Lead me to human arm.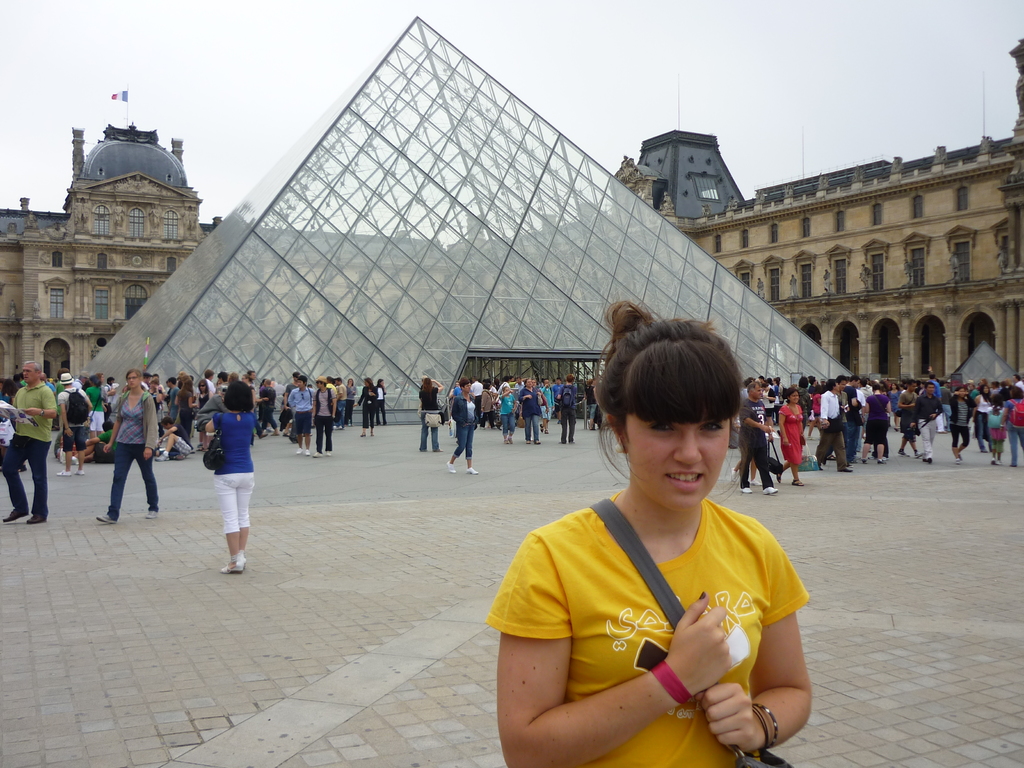
Lead to [x1=173, y1=392, x2=179, y2=406].
